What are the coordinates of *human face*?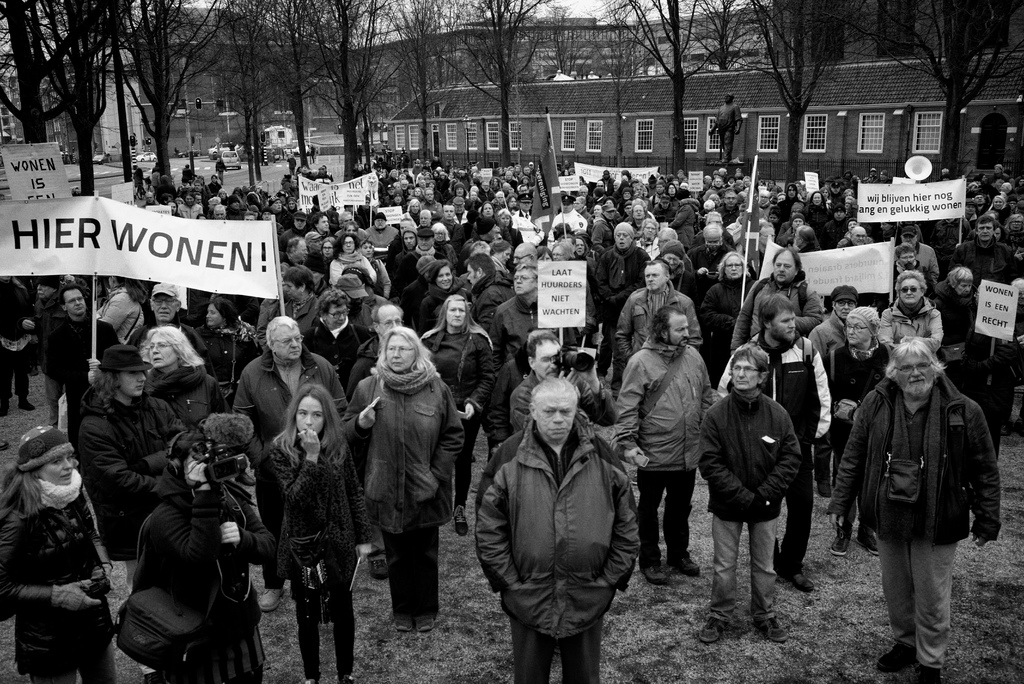
bbox=[374, 218, 385, 229].
